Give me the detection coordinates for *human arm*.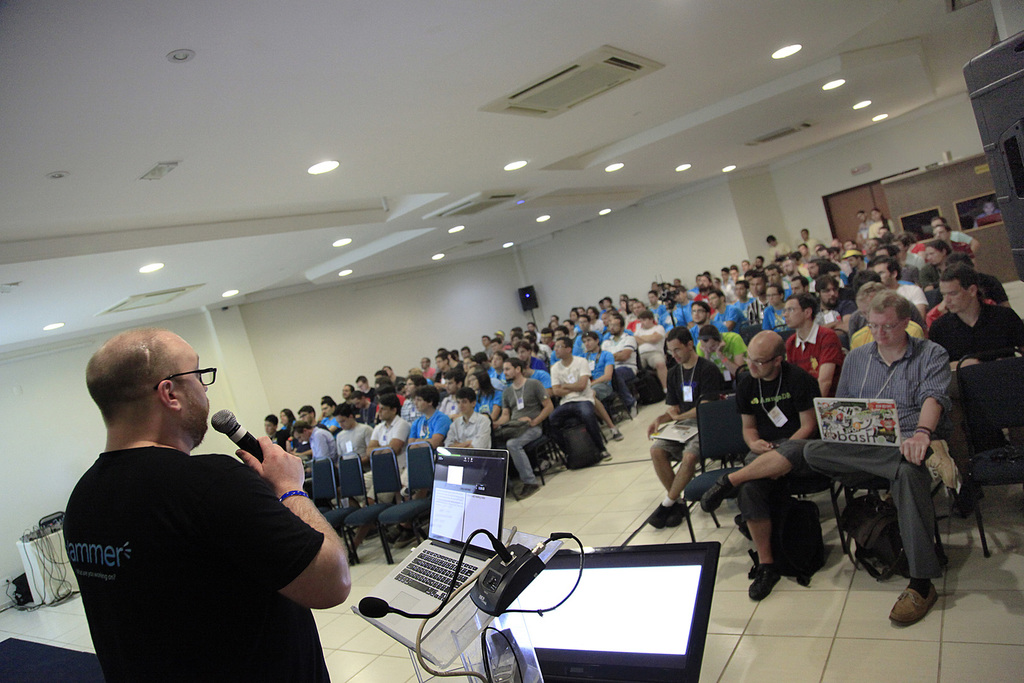
left=632, top=321, right=666, bottom=342.
